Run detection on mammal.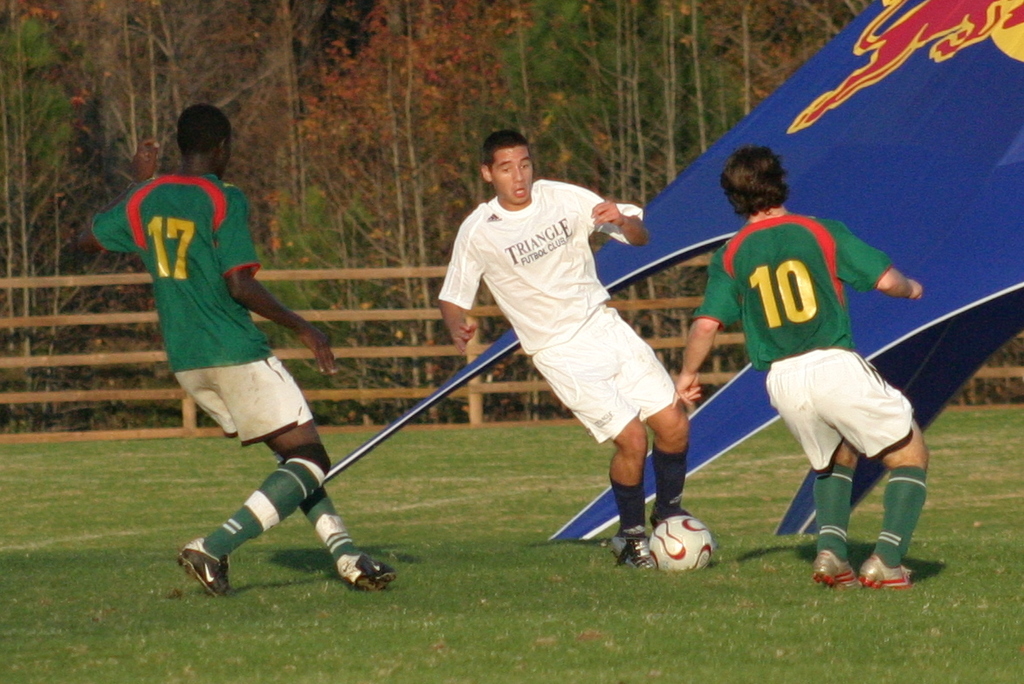
Result: [x1=657, y1=141, x2=937, y2=584].
